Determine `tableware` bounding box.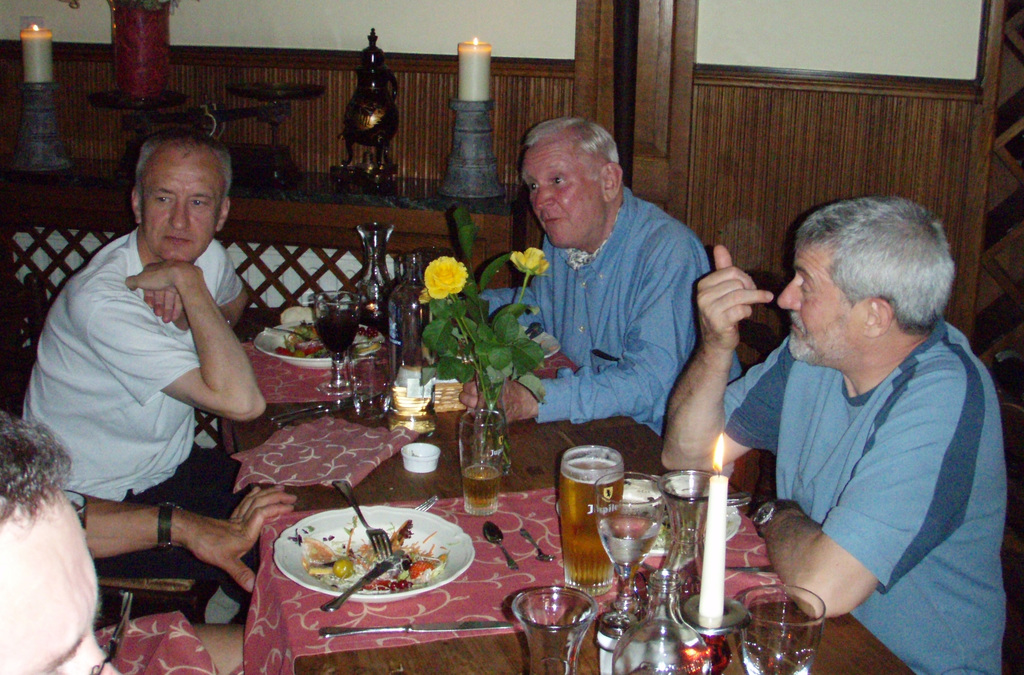
Determined: {"left": 744, "top": 583, "right": 822, "bottom": 674}.
